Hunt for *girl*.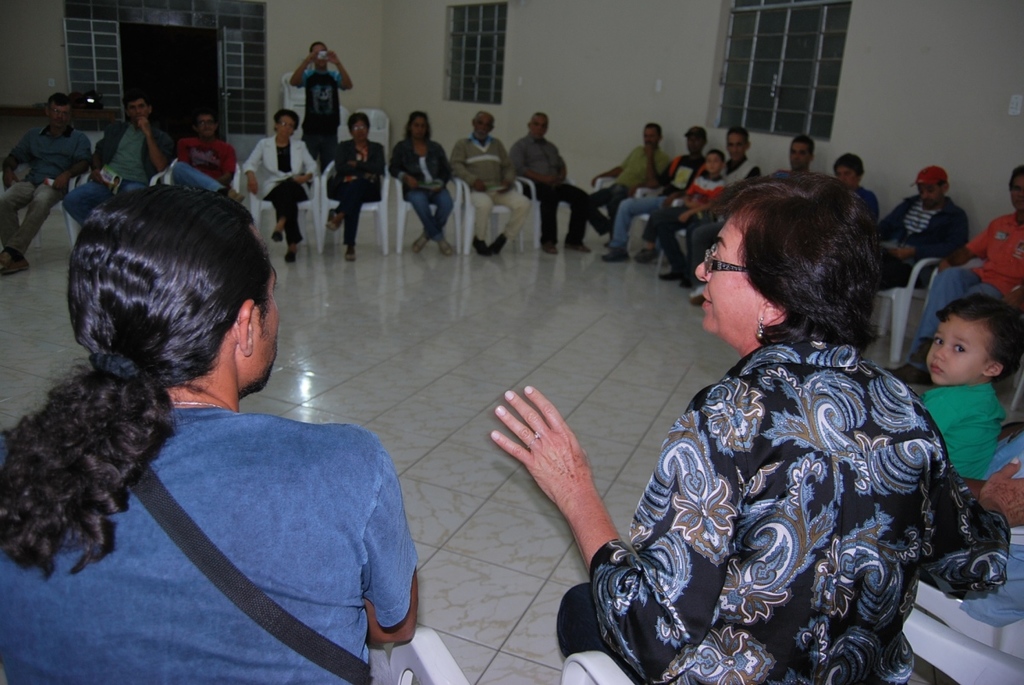
Hunted down at (x1=911, y1=299, x2=1013, y2=487).
